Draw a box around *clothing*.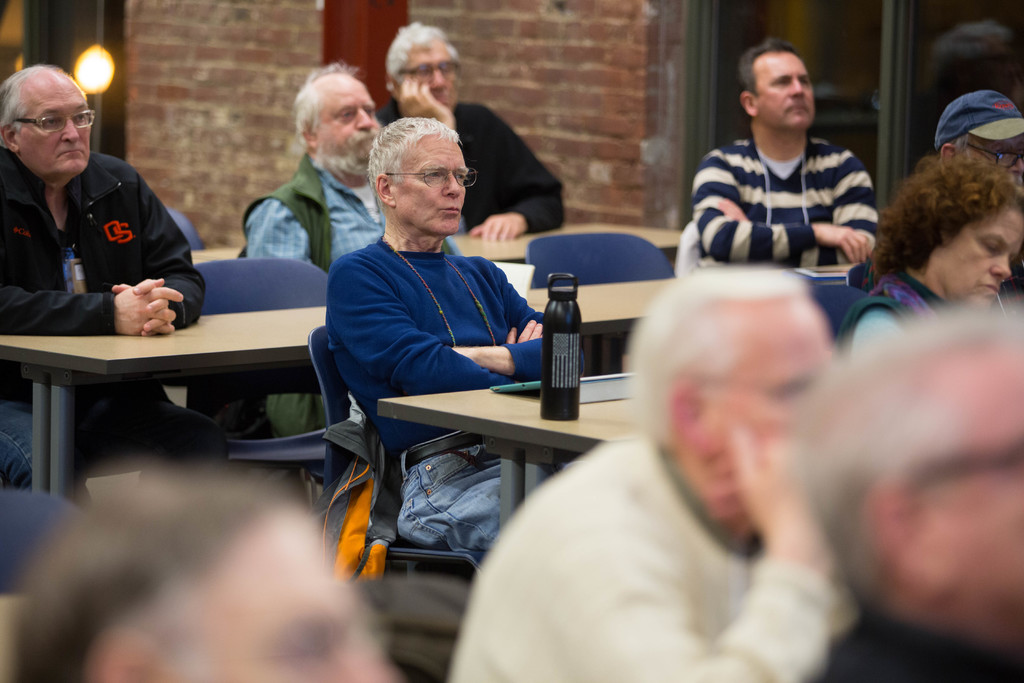
[left=819, top=613, right=1020, bottom=682].
